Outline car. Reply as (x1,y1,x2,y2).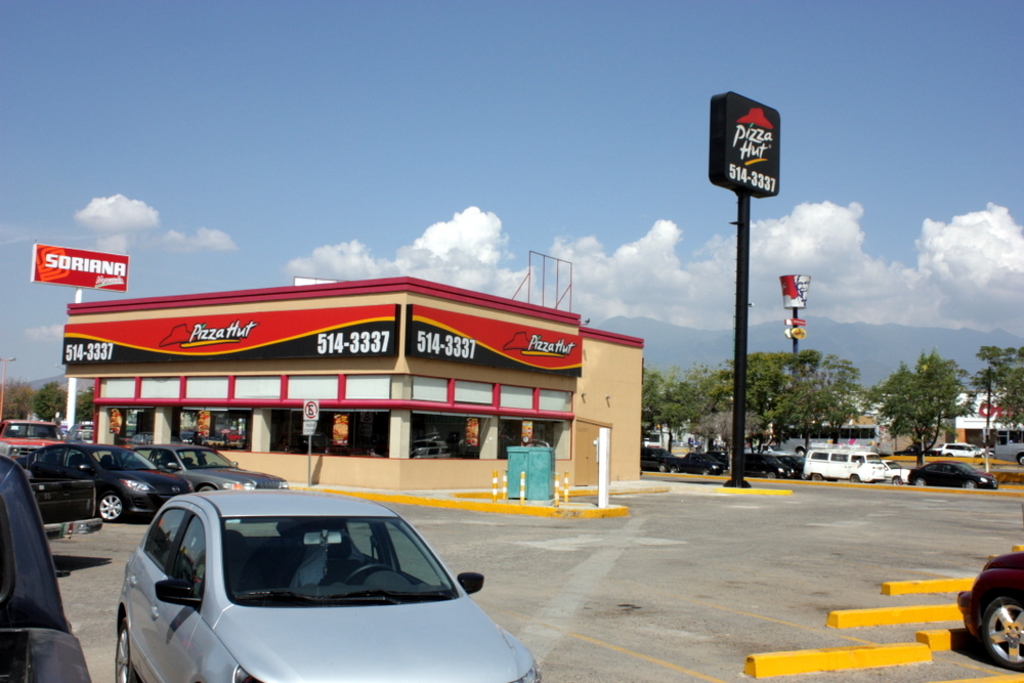
(0,452,88,682).
